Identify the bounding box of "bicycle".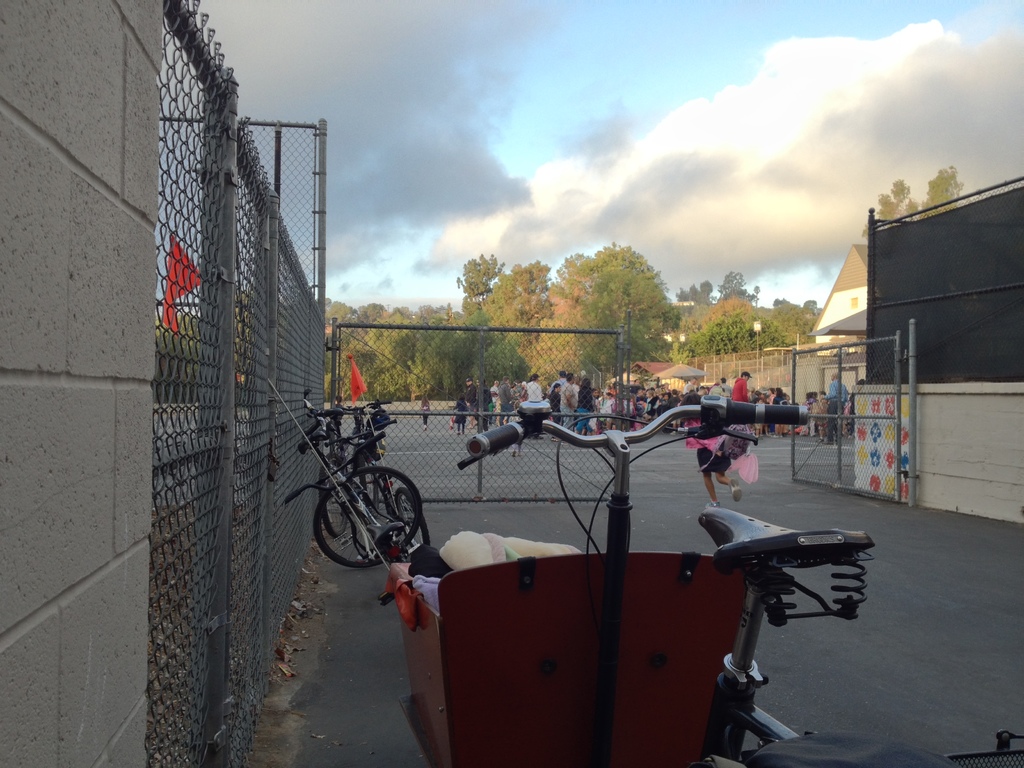
BBox(323, 420, 431, 550).
